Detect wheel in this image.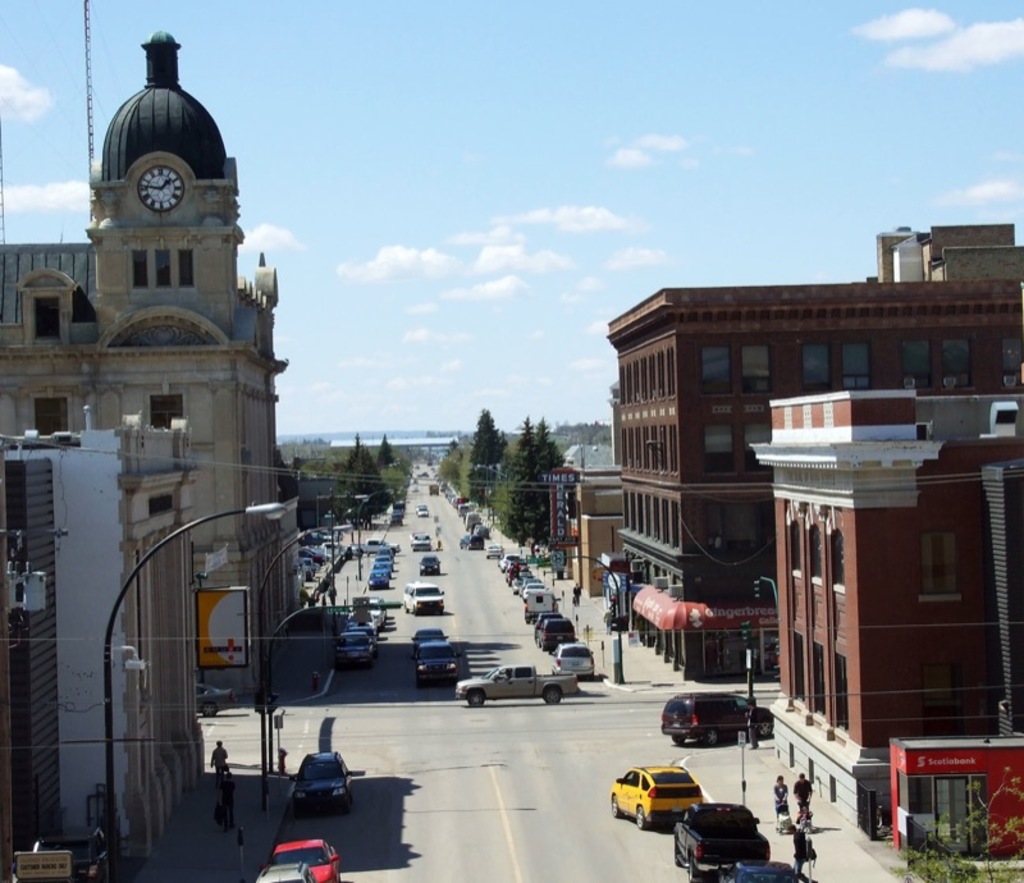
Detection: 636, 805, 649, 829.
